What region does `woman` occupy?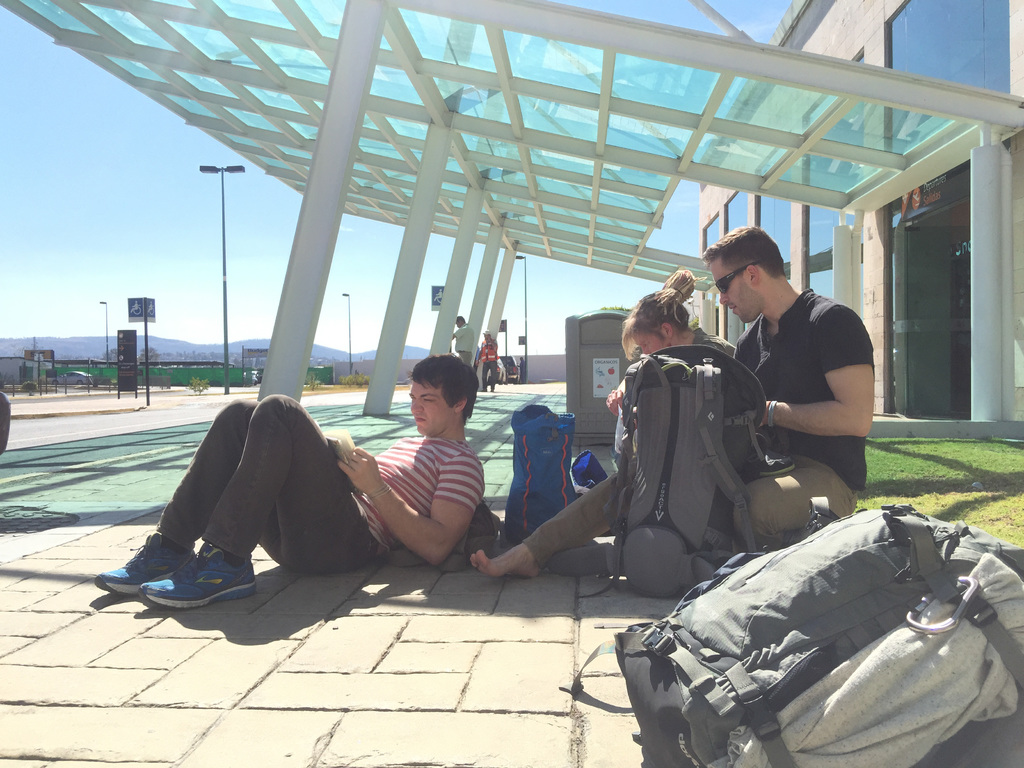
(617, 265, 748, 373).
